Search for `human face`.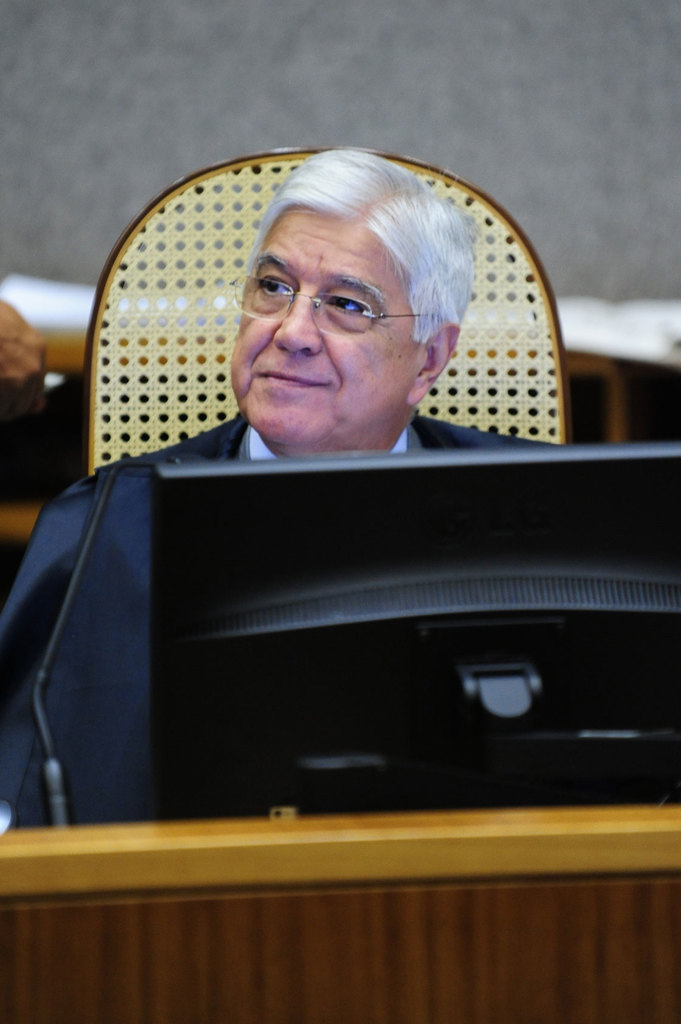
Found at Rect(227, 206, 424, 447).
